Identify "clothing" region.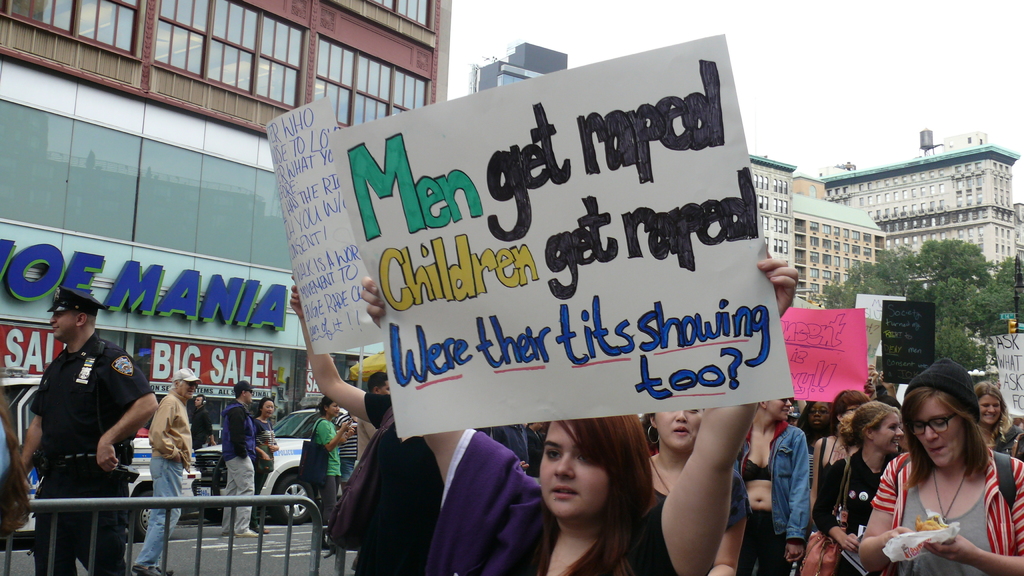
Region: x1=136, y1=396, x2=194, y2=564.
